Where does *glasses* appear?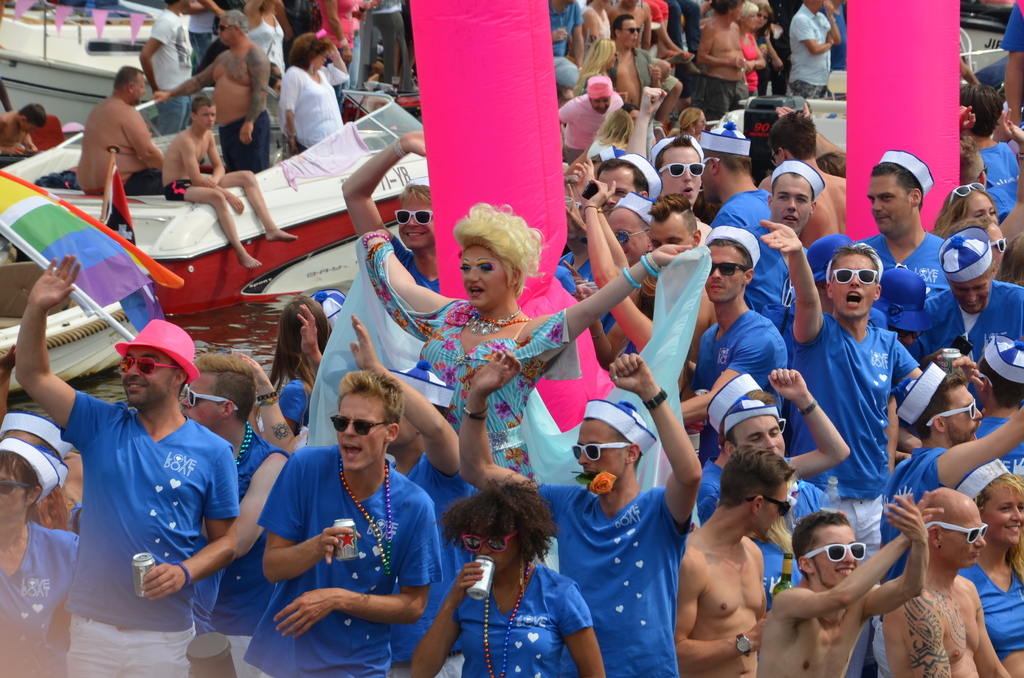
Appears at [805,544,872,567].
